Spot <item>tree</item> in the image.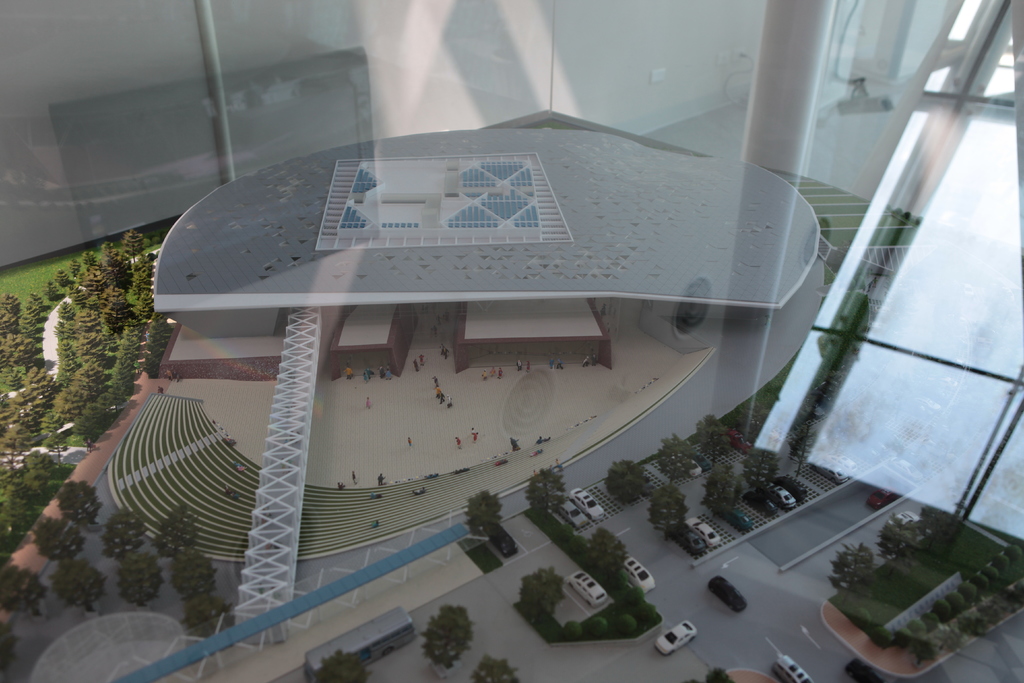
<item>tree</item> found at box=[152, 511, 195, 553].
